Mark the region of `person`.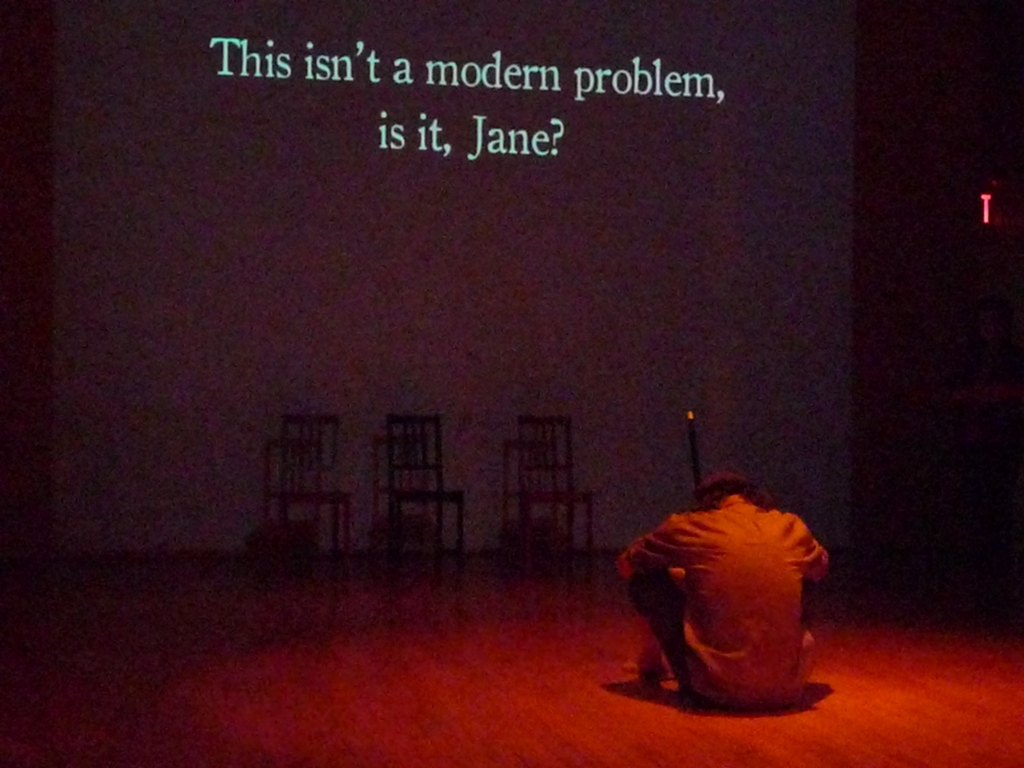
Region: left=614, top=449, right=842, bottom=727.
